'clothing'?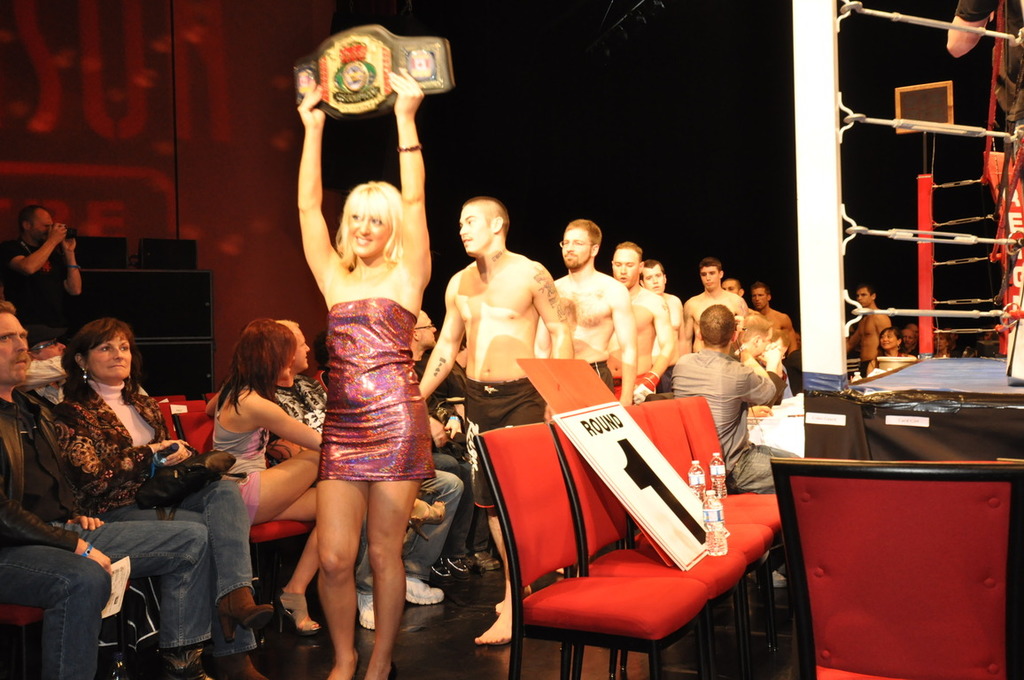
<bbox>318, 307, 432, 485</bbox>
